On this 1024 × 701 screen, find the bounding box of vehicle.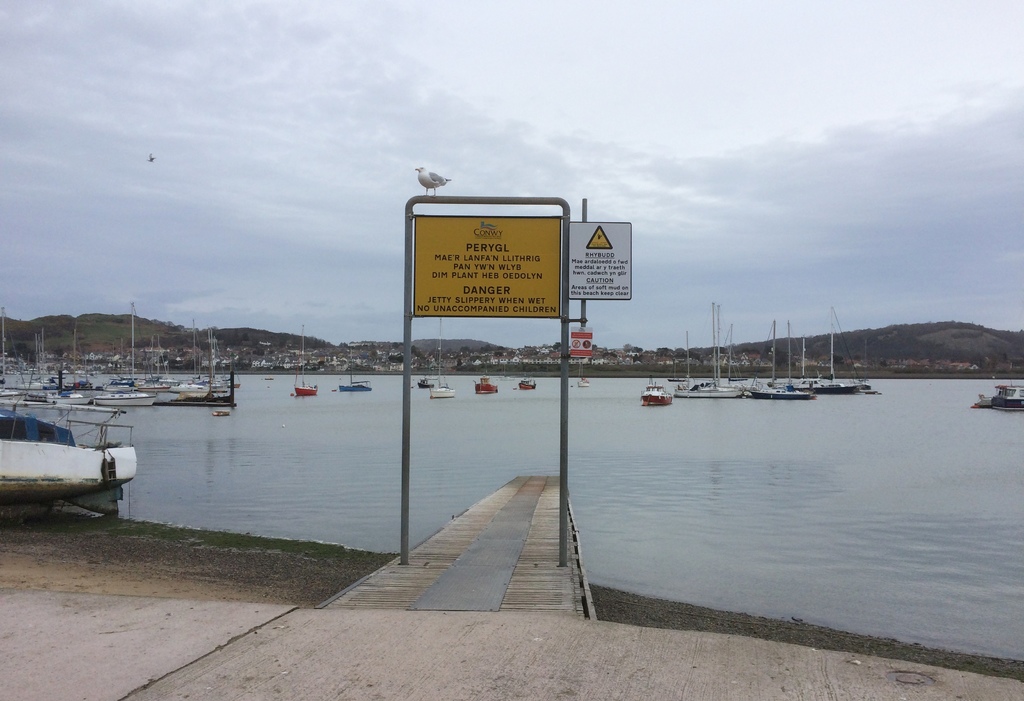
Bounding box: box=[700, 301, 746, 393].
